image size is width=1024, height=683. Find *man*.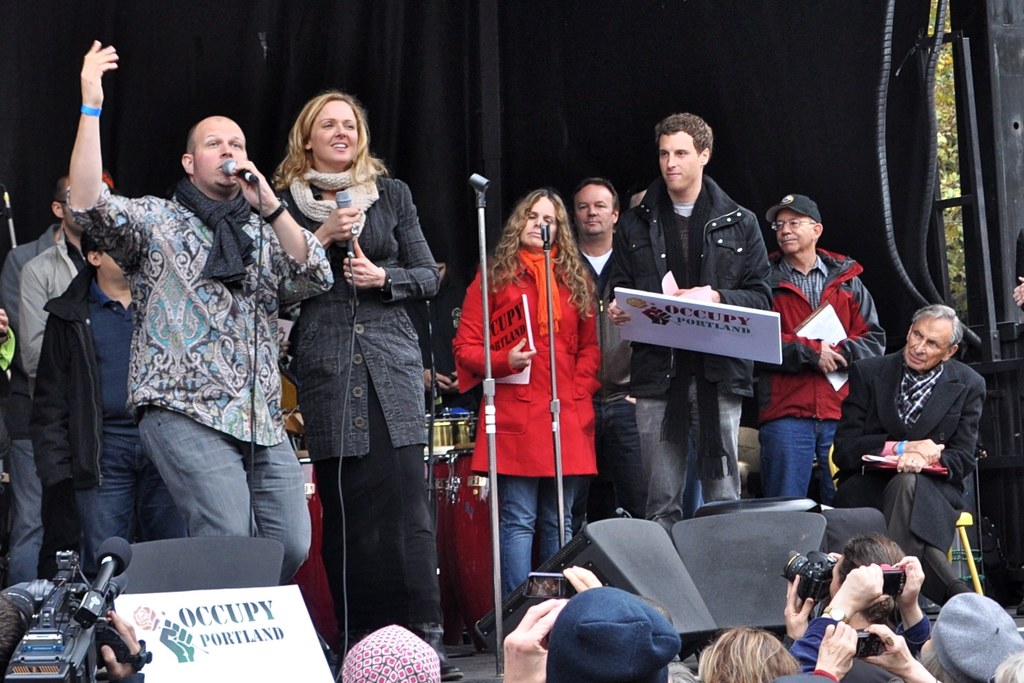
select_region(570, 183, 624, 299).
